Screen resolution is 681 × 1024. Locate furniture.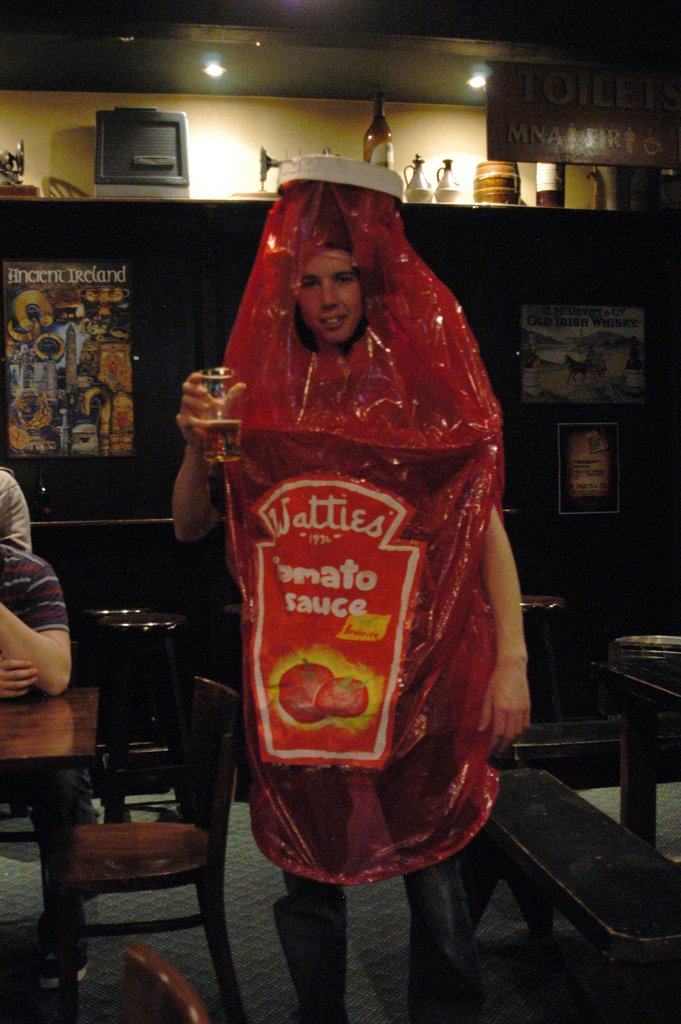
pyautogui.locateOnScreen(592, 654, 680, 843).
